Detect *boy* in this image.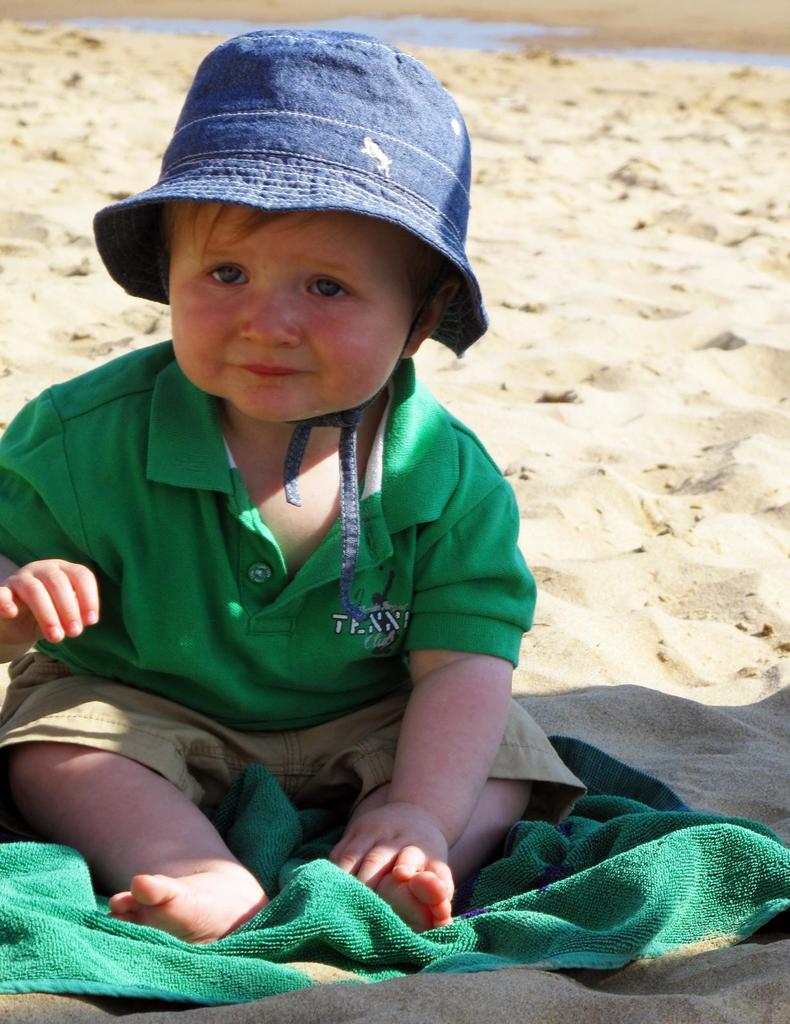
Detection: [left=8, top=10, right=596, bottom=927].
